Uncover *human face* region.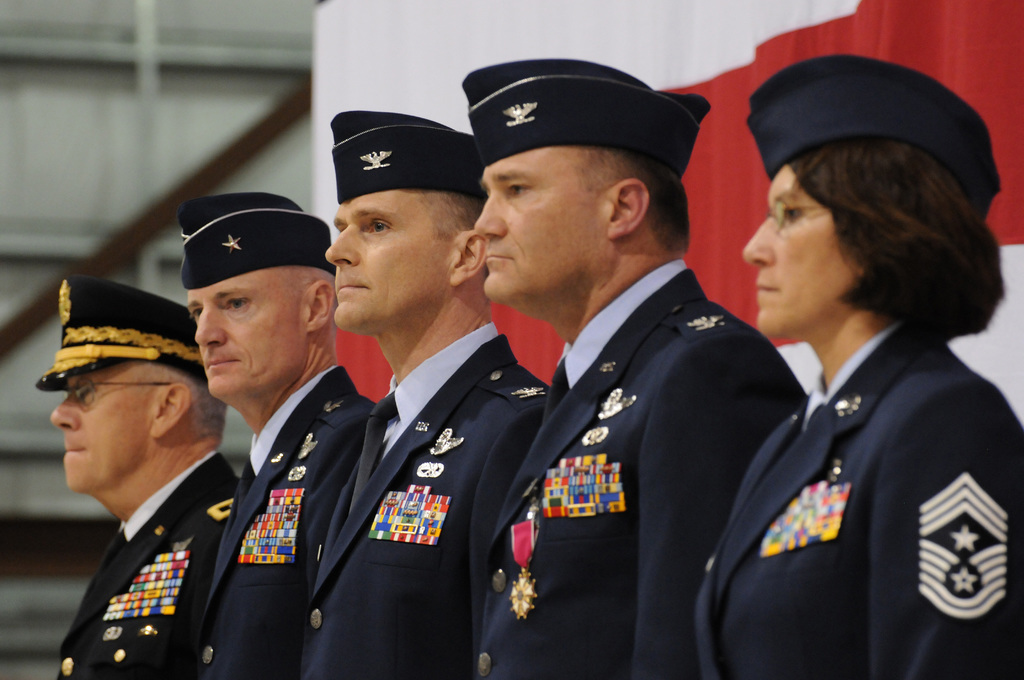
Uncovered: [x1=51, y1=363, x2=152, y2=490].
